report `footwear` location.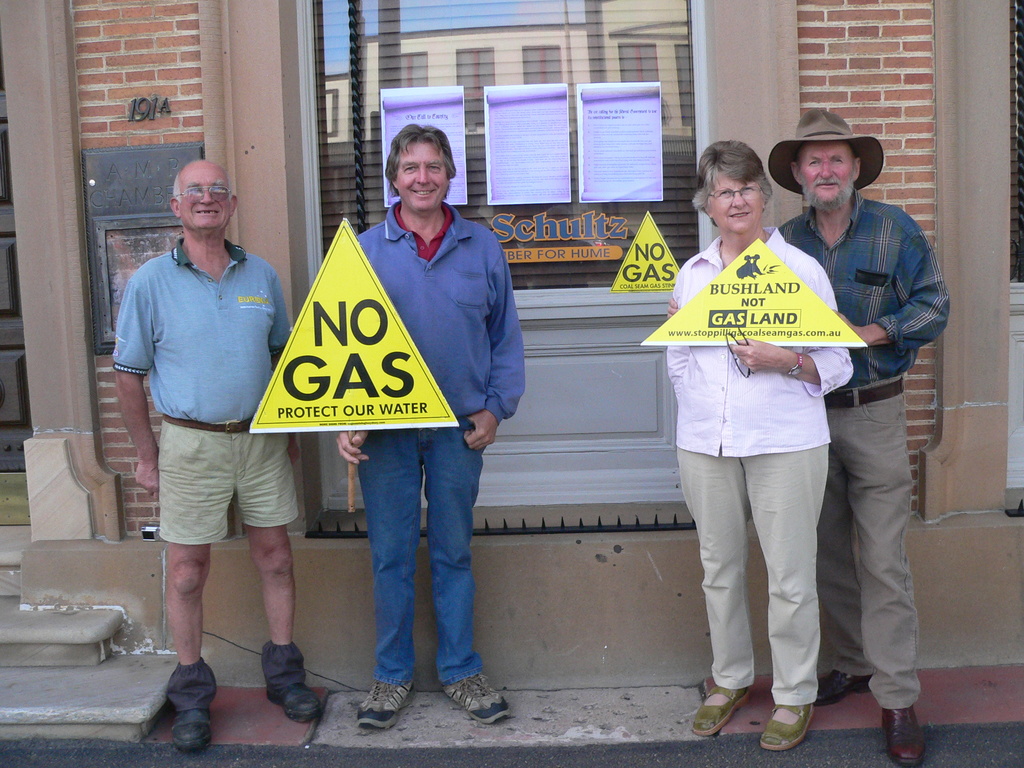
Report: (169,696,215,749).
